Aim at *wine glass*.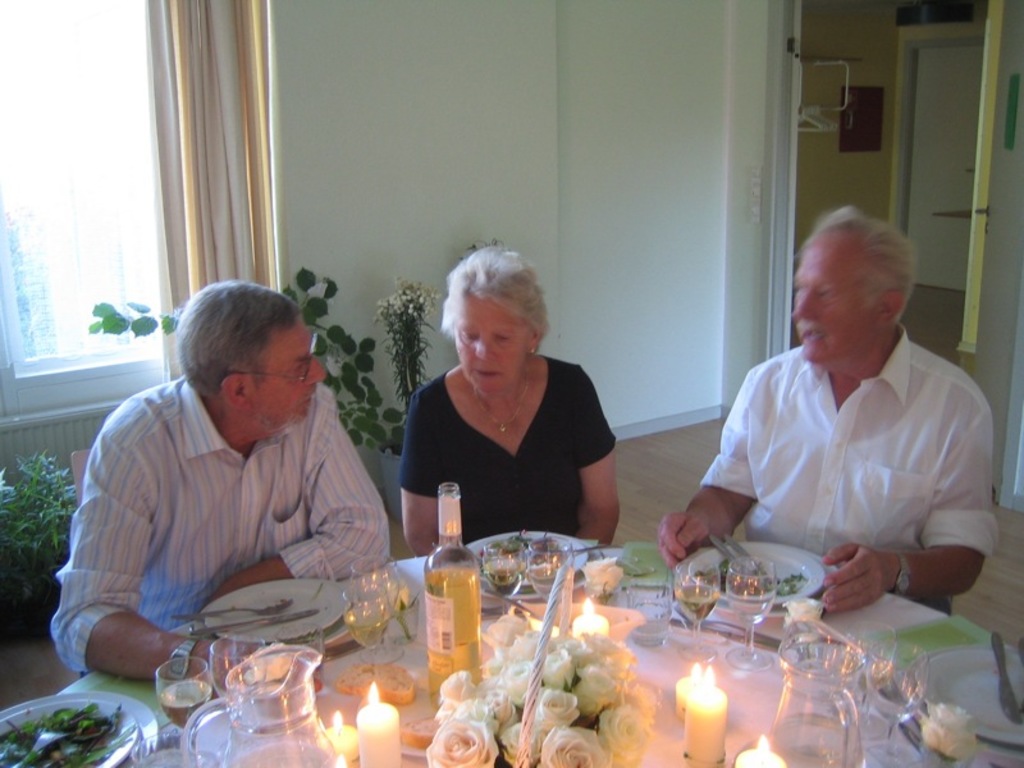
Aimed at left=726, top=557, right=778, bottom=672.
